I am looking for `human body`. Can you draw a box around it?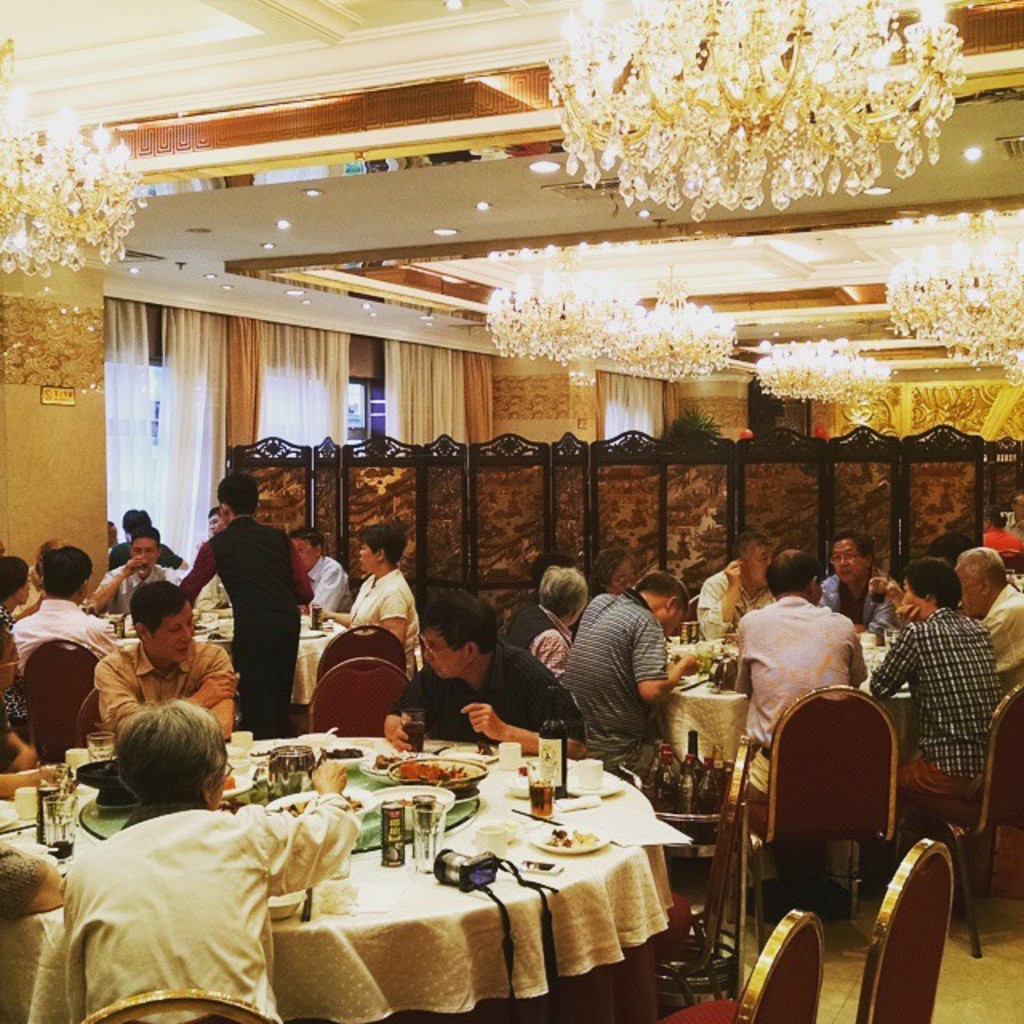
Sure, the bounding box is locate(821, 563, 902, 645).
